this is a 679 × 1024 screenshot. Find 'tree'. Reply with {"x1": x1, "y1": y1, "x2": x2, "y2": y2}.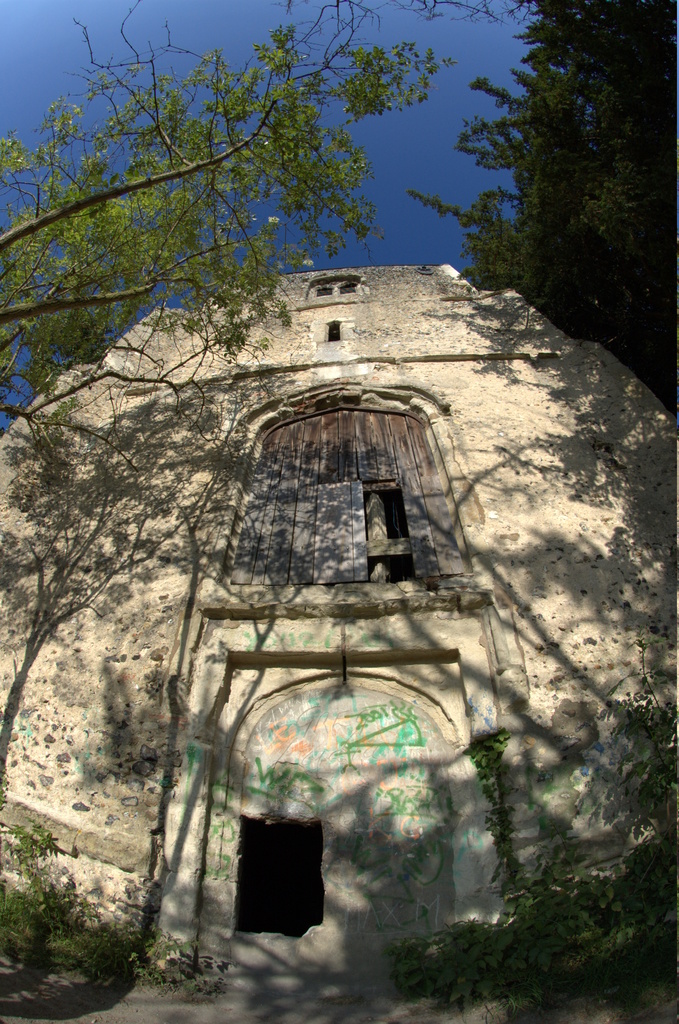
{"x1": 0, "y1": 0, "x2": 461, "y2": 485}.
